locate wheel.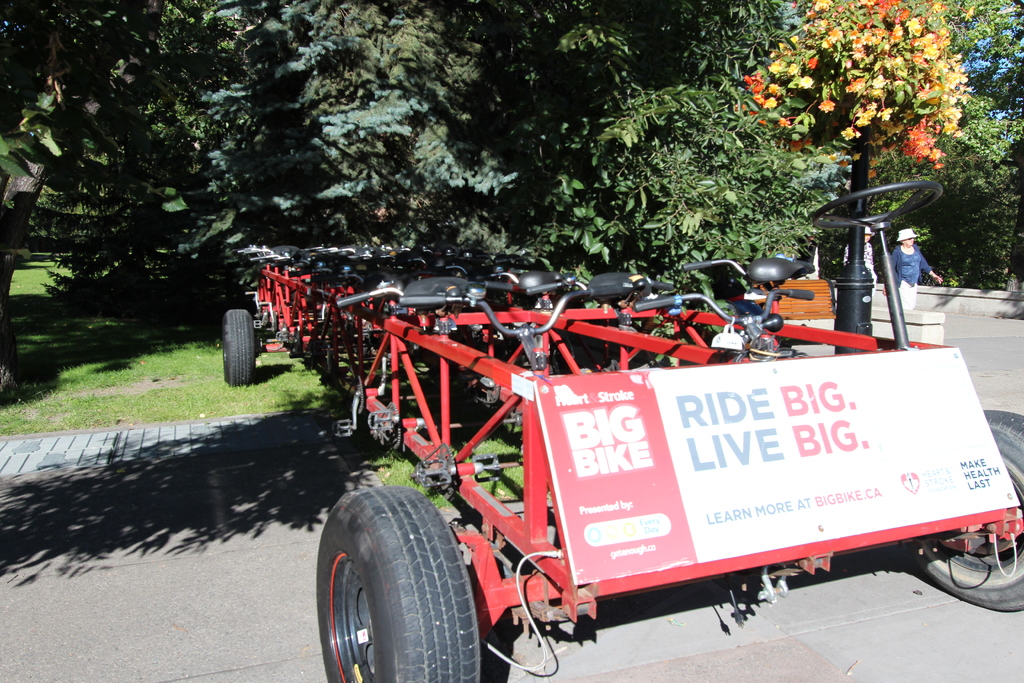
Bounding box: <region>921, 404, 1023, 614</region>.
